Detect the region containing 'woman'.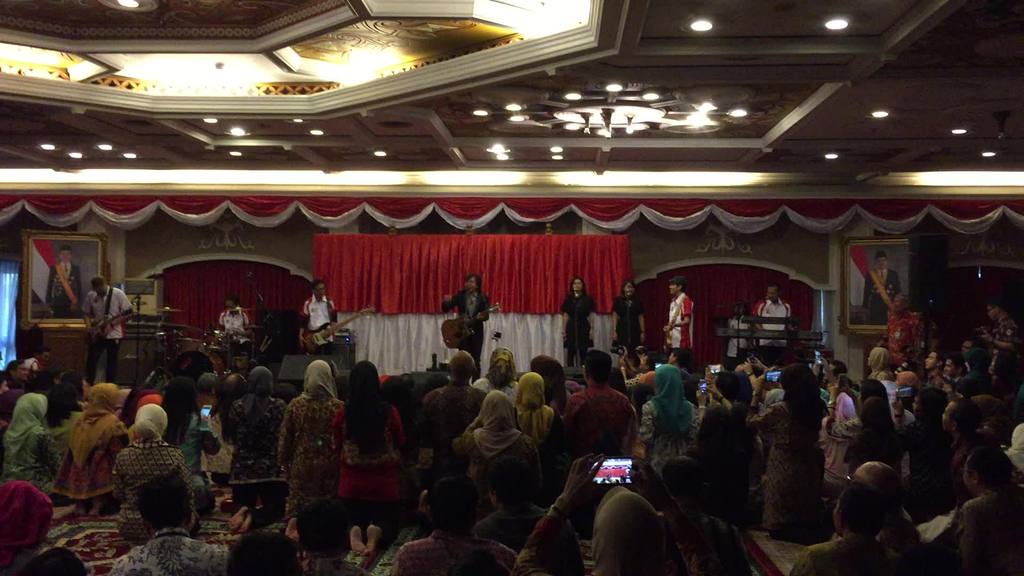
216,354,296,538.
